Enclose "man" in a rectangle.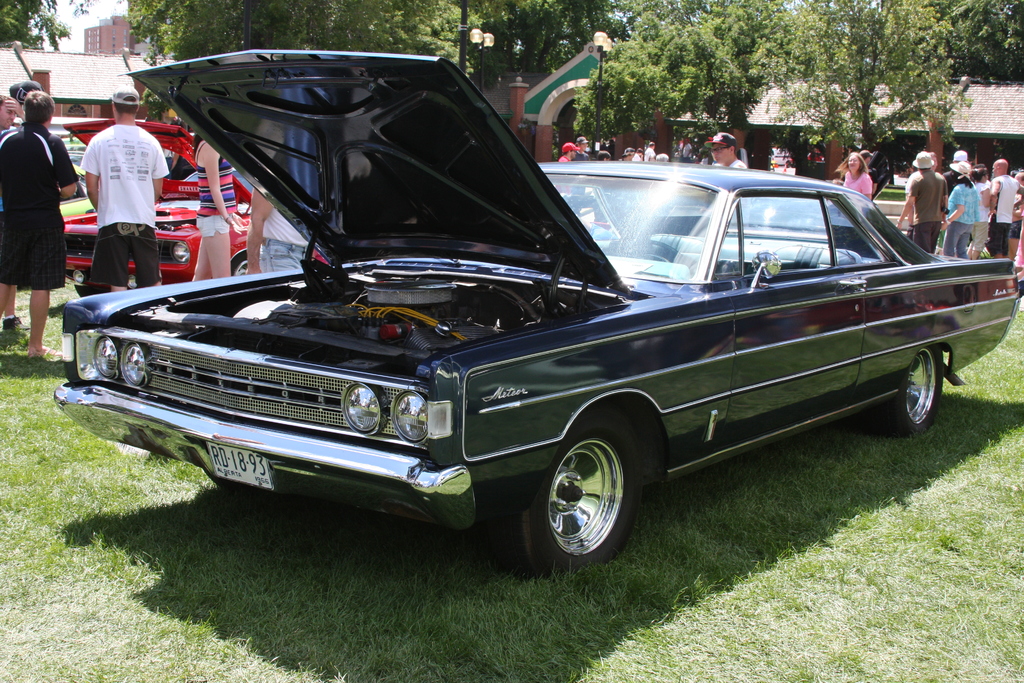
bbox=(575, 135, 589, 213).
